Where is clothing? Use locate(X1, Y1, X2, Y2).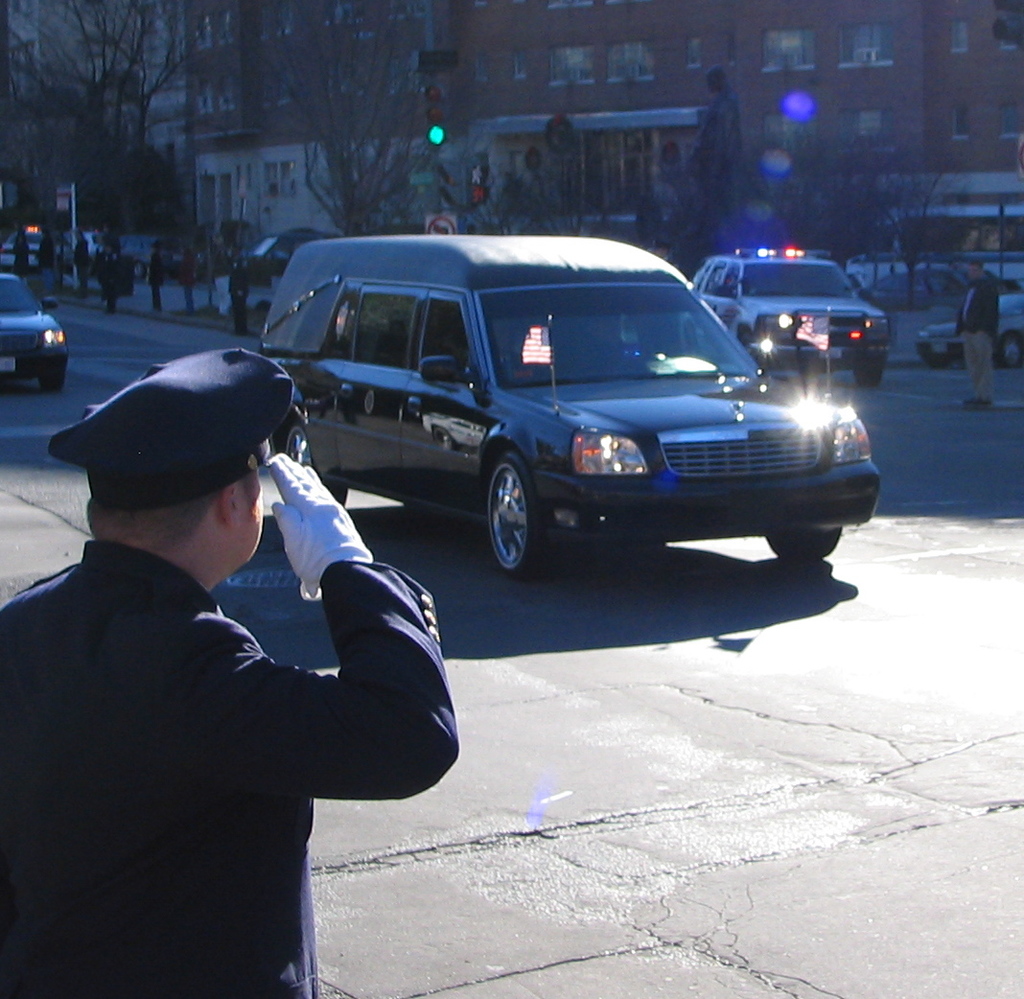
locate(12, 353, 444, 948).
